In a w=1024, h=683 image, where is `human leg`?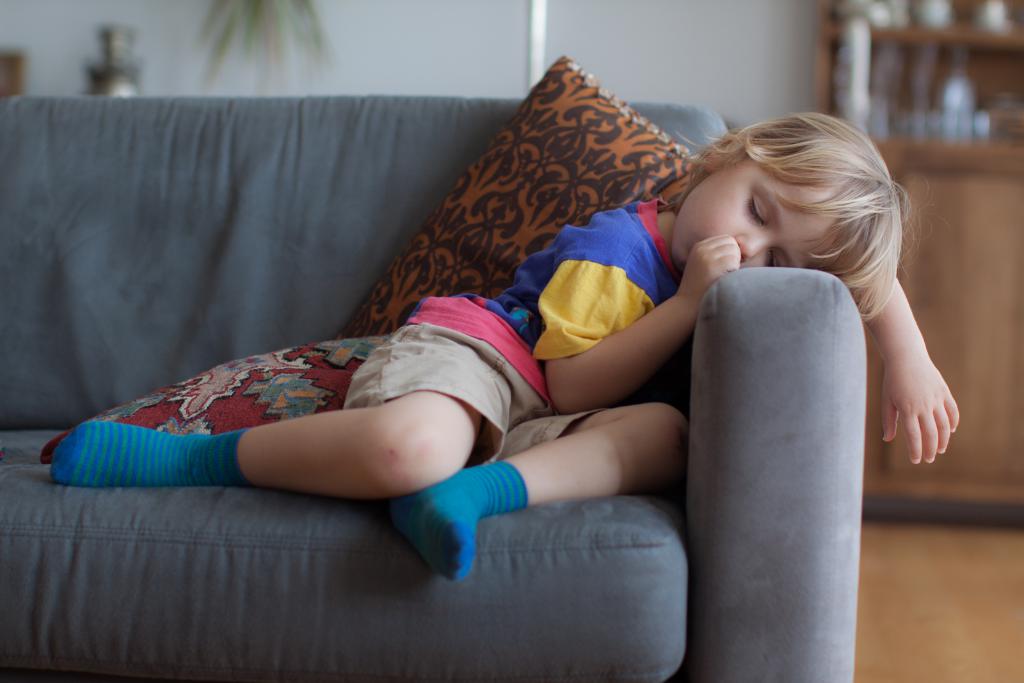
(44, 298, 690, 579).
